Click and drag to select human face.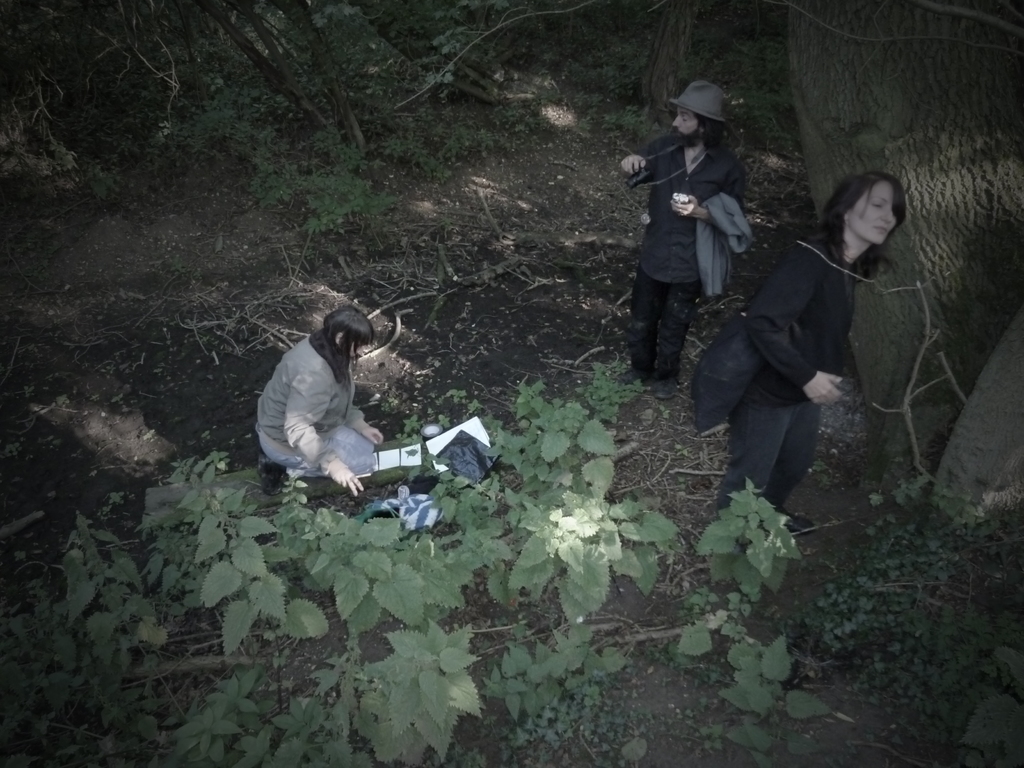
Selection: [x1=856, y1=187, x2=902, y2=248].
